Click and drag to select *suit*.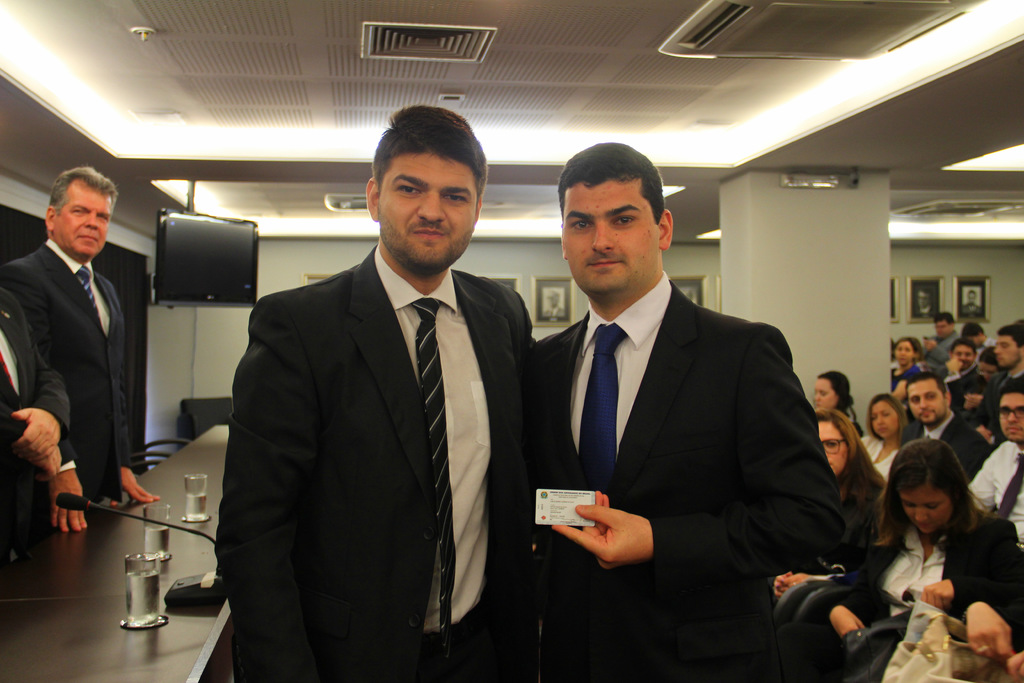
Selection: {"left": 528, "top": 270, "right": 840, "bottom": 682}.
